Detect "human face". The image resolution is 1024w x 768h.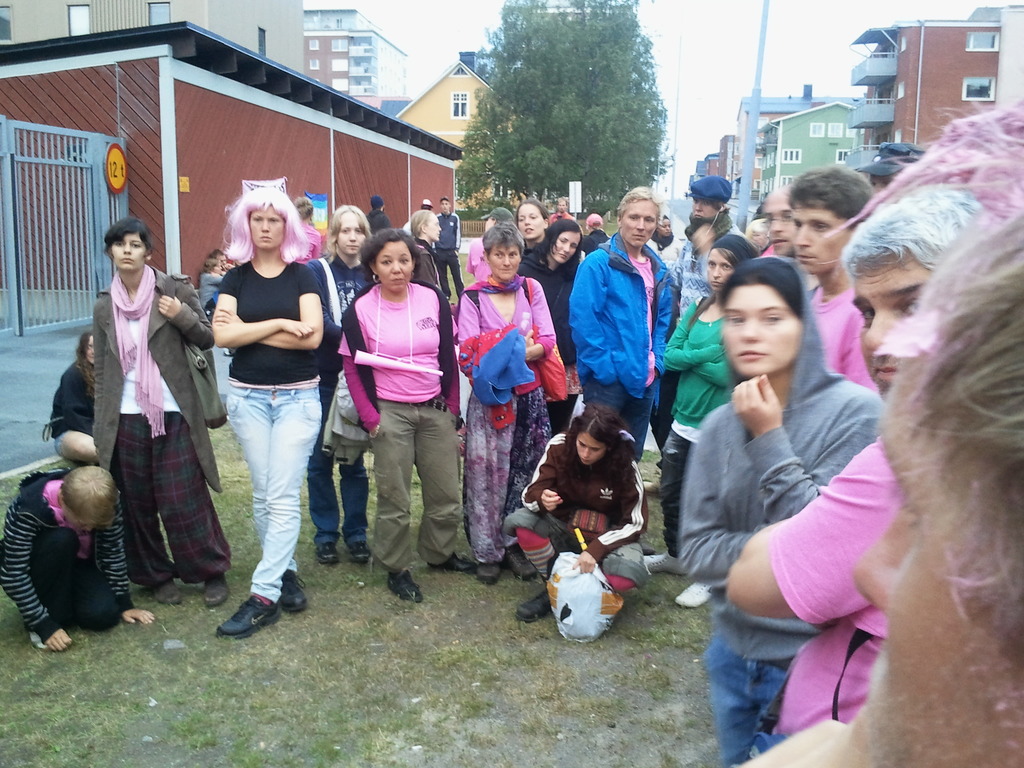
764:189:796:255.
